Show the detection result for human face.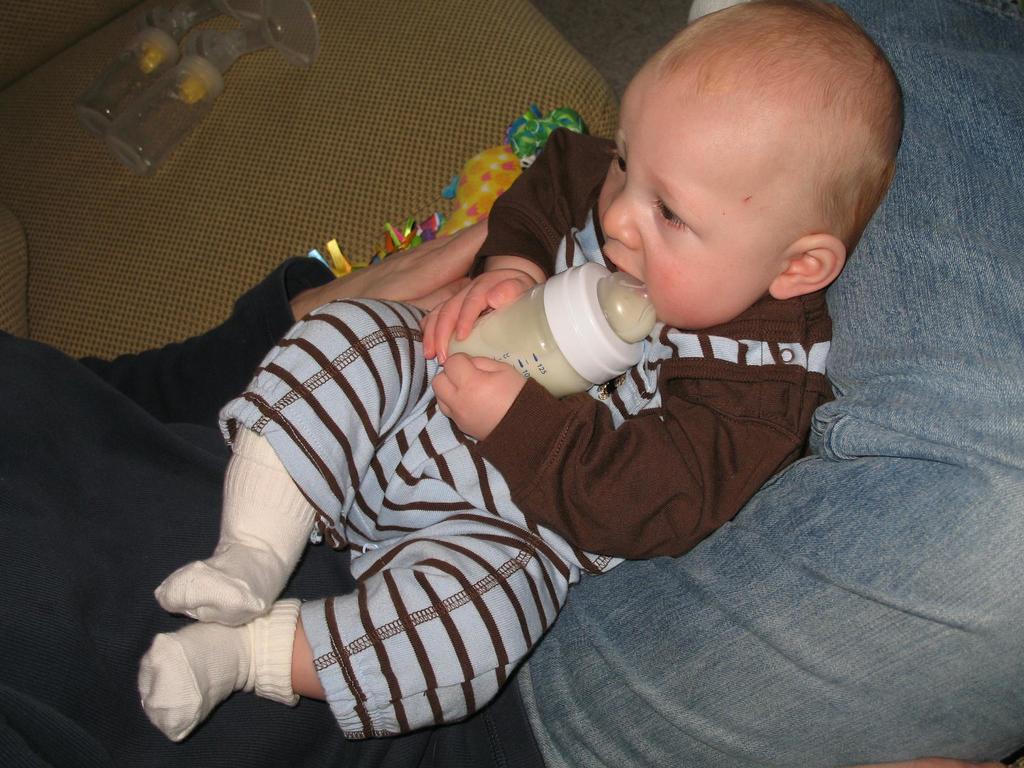
(left=591, top=58, right=791, bottom=328).
